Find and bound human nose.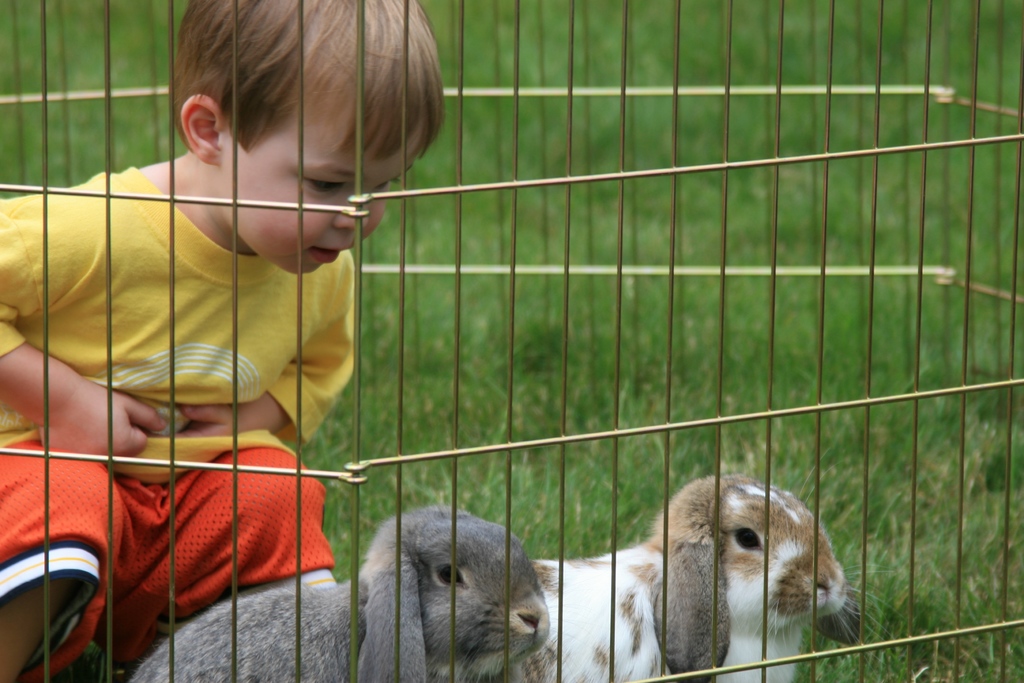
Bound: 334 190 368 231.
